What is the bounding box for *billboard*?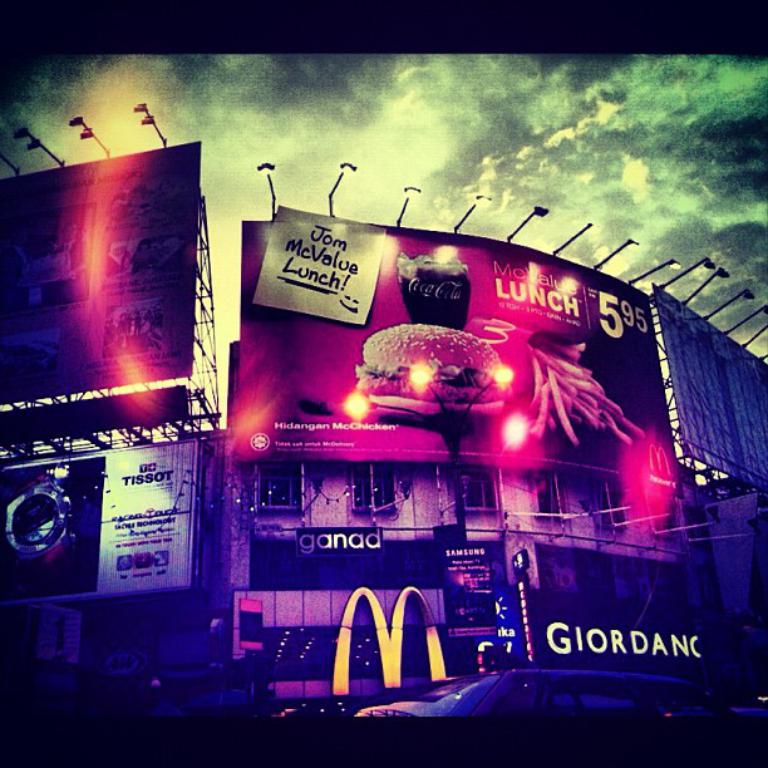
(x1=0, y1=136, x2=195, y2=444).
